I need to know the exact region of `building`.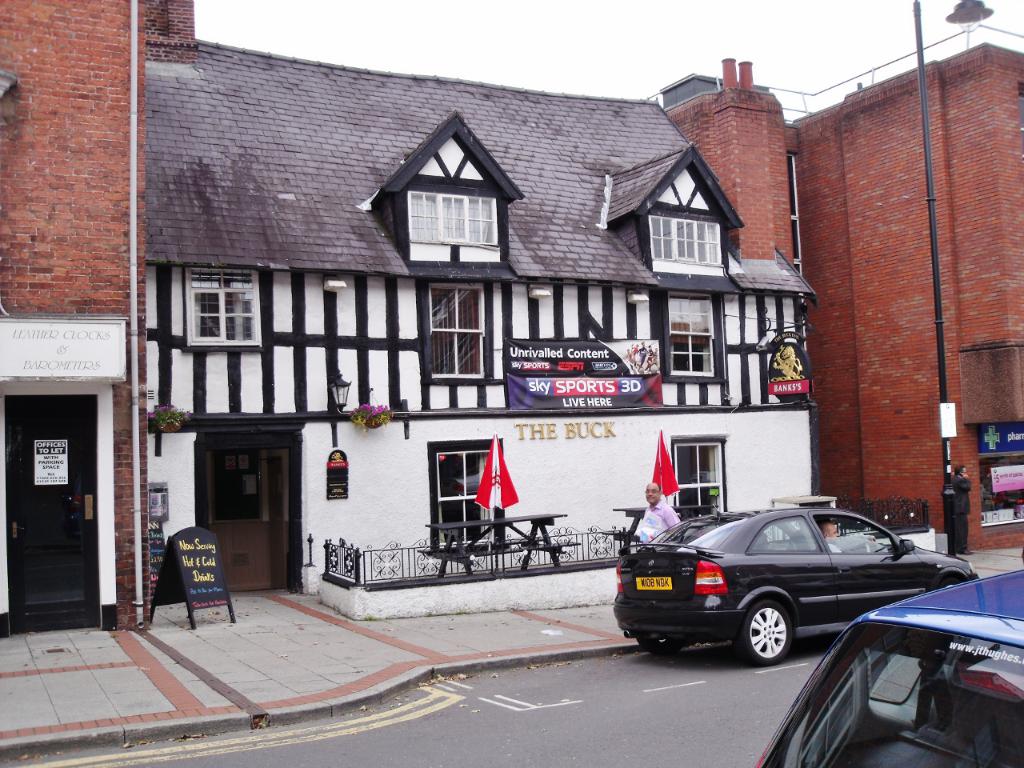
Region: [x1=138, y1=34, x2=822, y2=630].
